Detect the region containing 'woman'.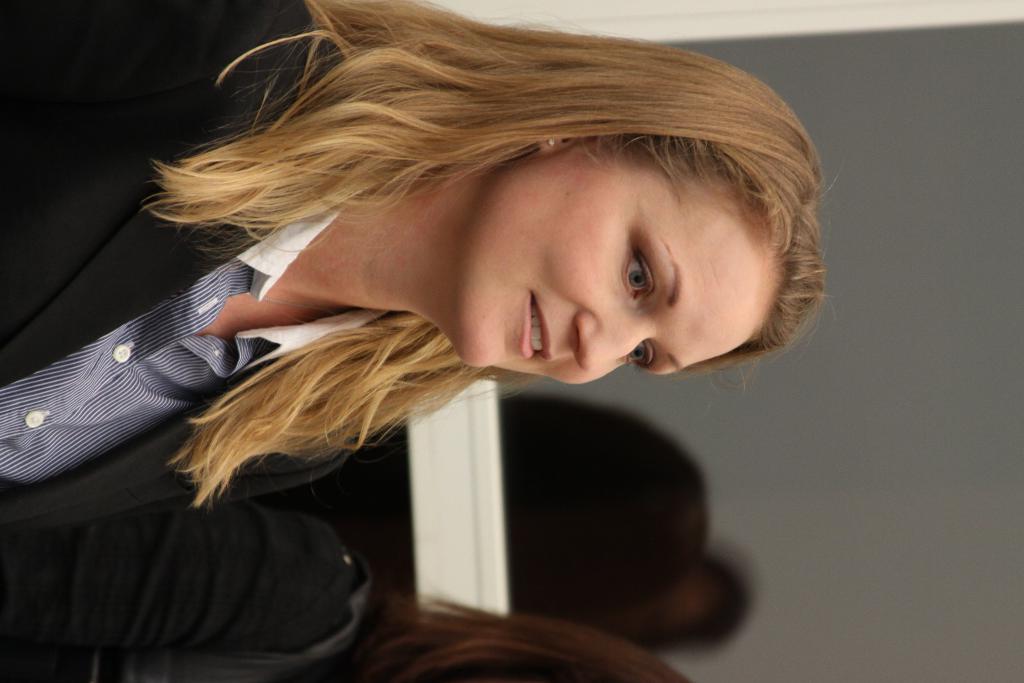
select_region(0, 0, 849, 543).
